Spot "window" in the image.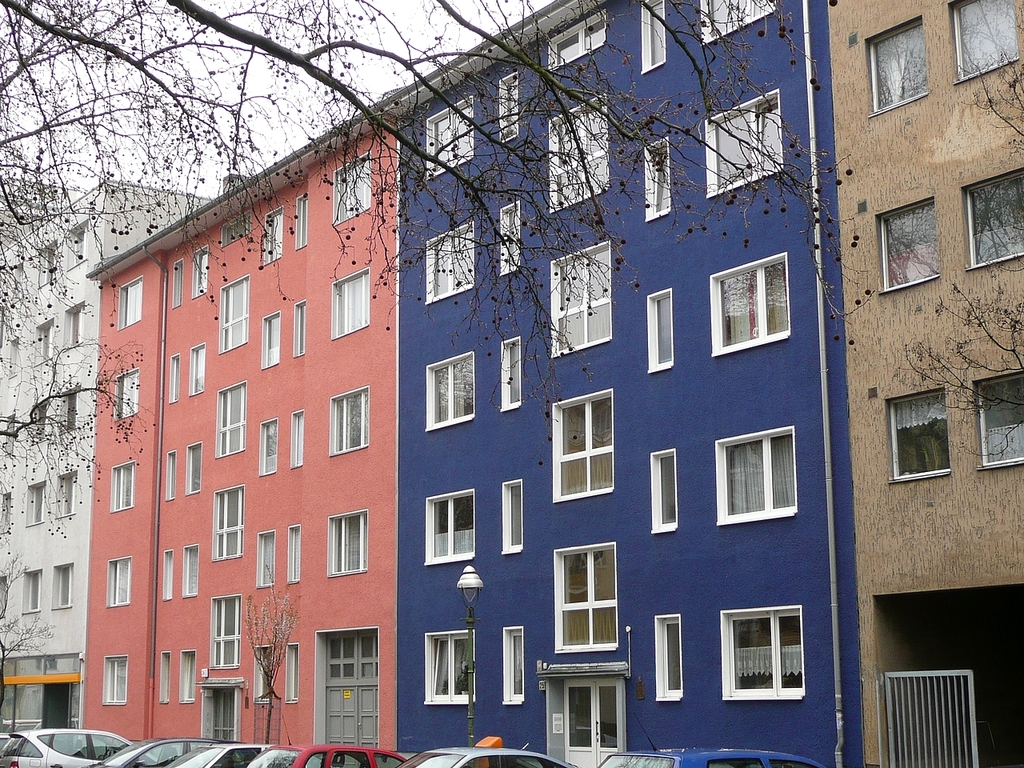
"window" found at (left=178, top=542, right=198, bottom=598).
